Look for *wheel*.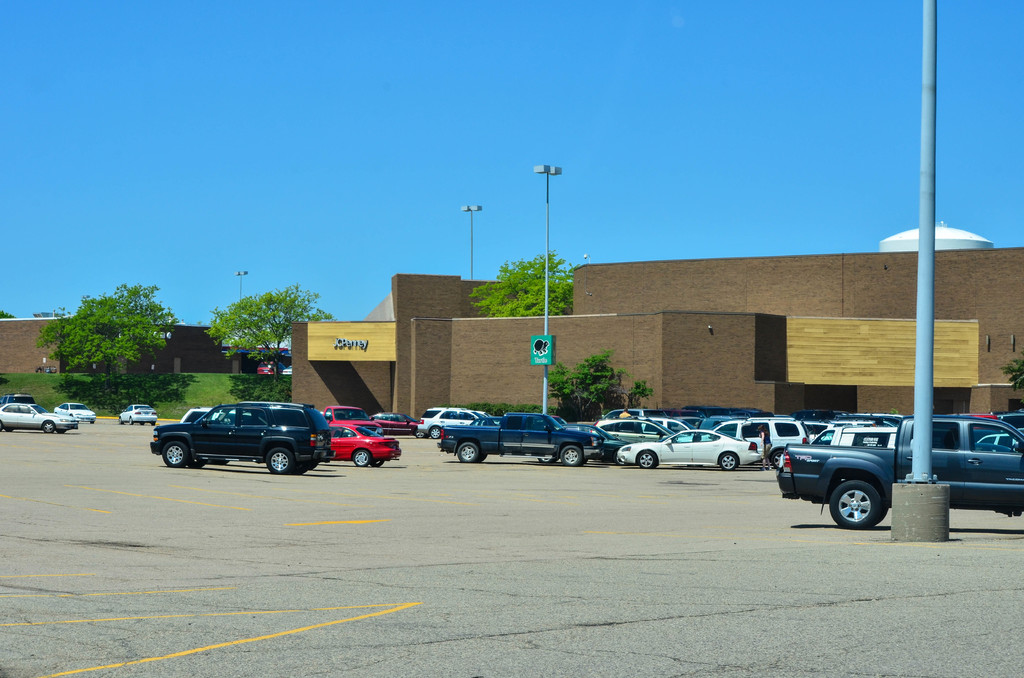
Found: [left=161, top=440, right=186, bottom=467].
